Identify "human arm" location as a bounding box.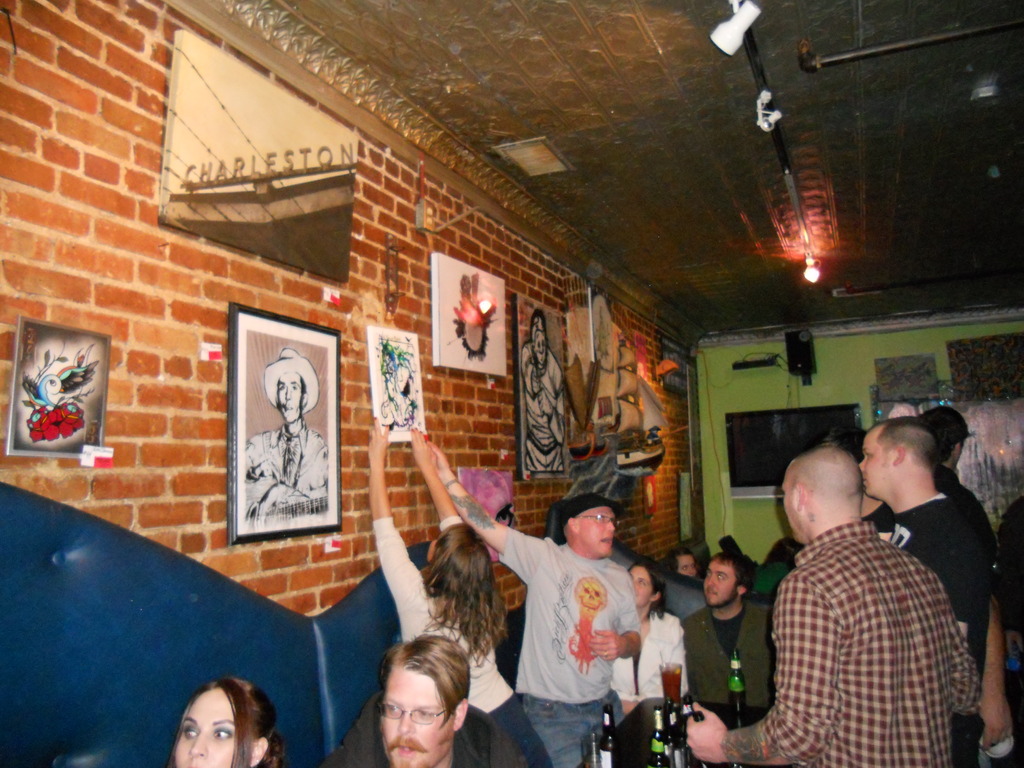
366/415/431/602.
